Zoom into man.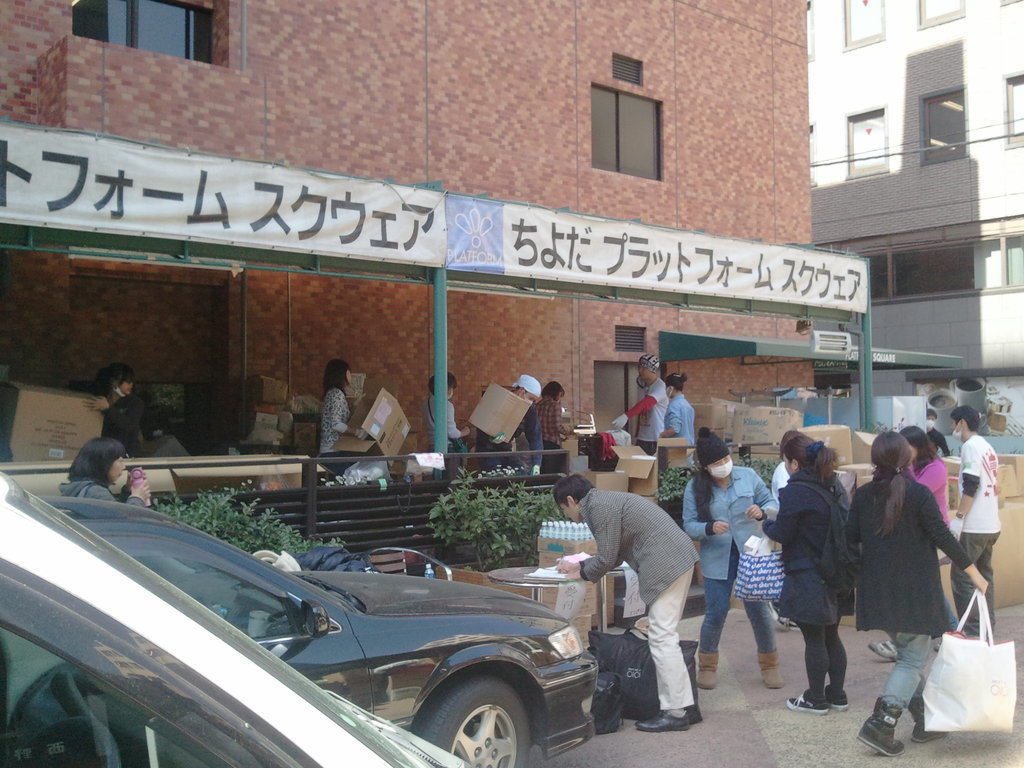
Zoom target: box=[615, 350, 668, 453].
